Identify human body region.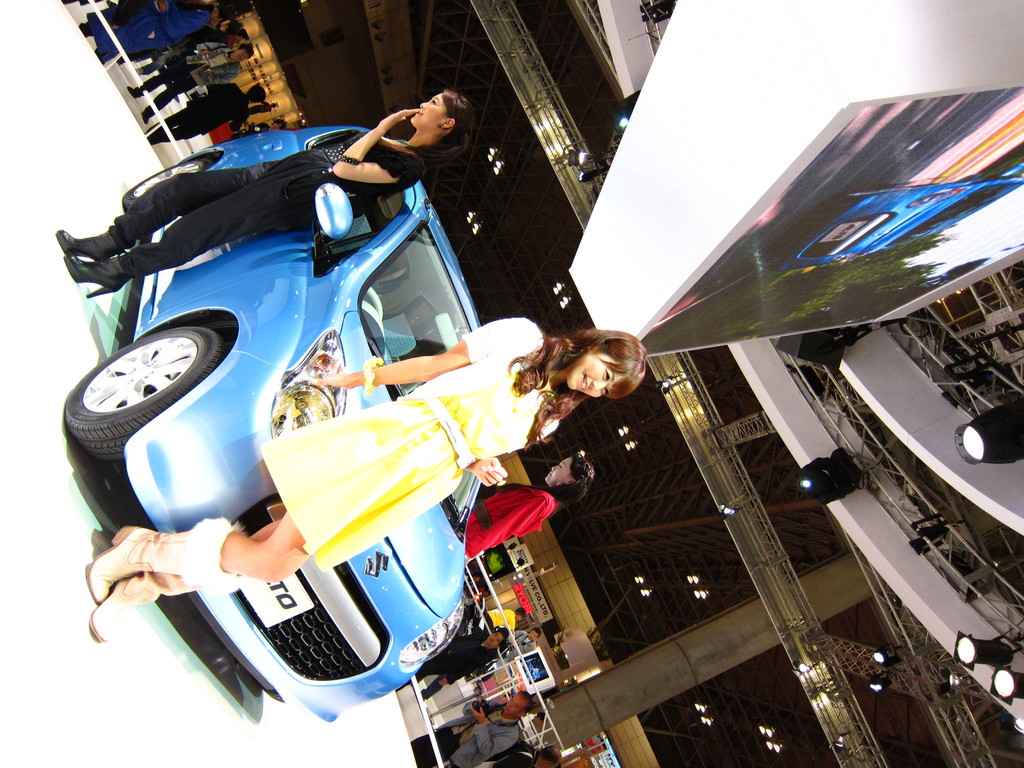
Region: pyautogui.locateOnScreen(463, 481, 560, 565).
